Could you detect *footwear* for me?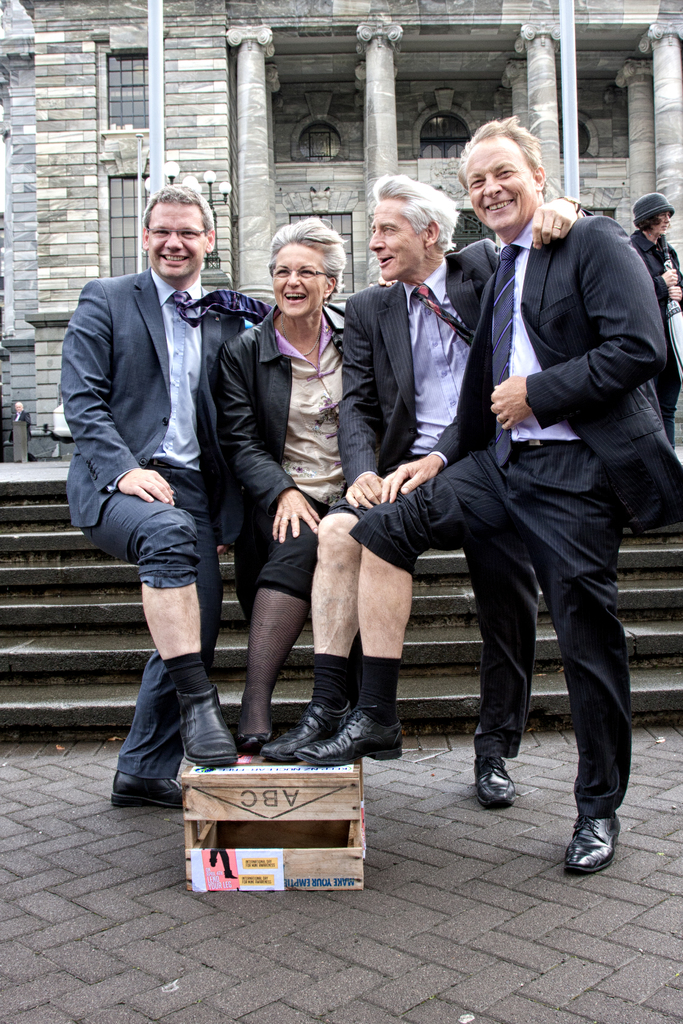
Detection result: bbox=(472, 758, 514, 811).
